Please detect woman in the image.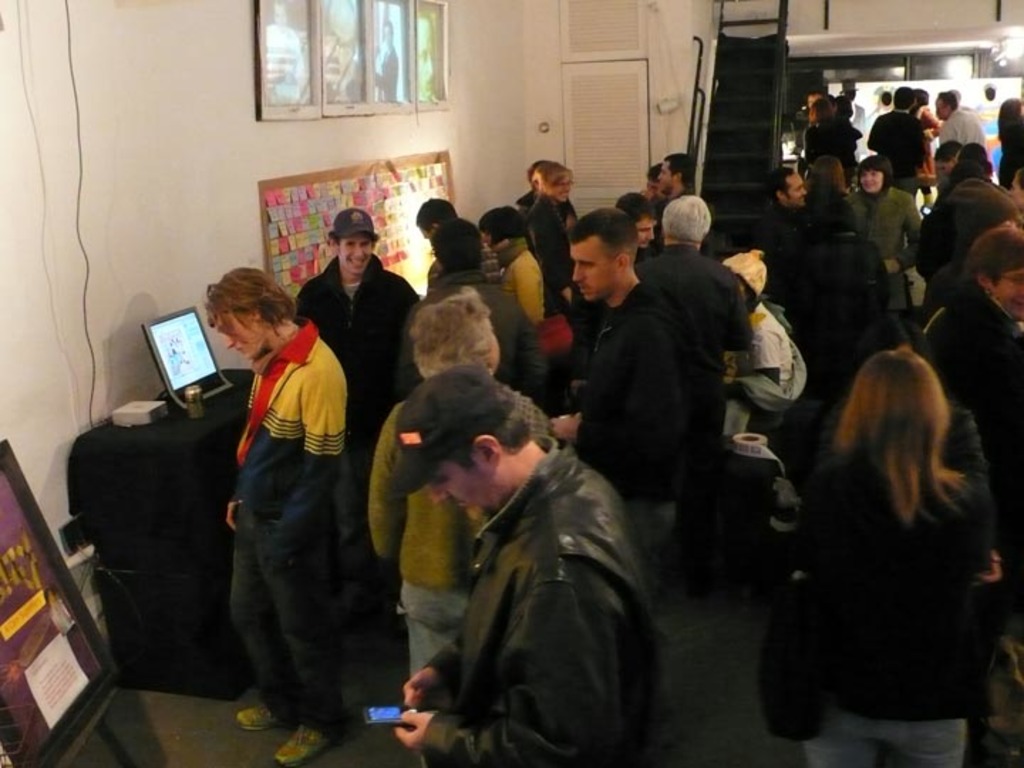
select_region(364, 277, 535, 767).
